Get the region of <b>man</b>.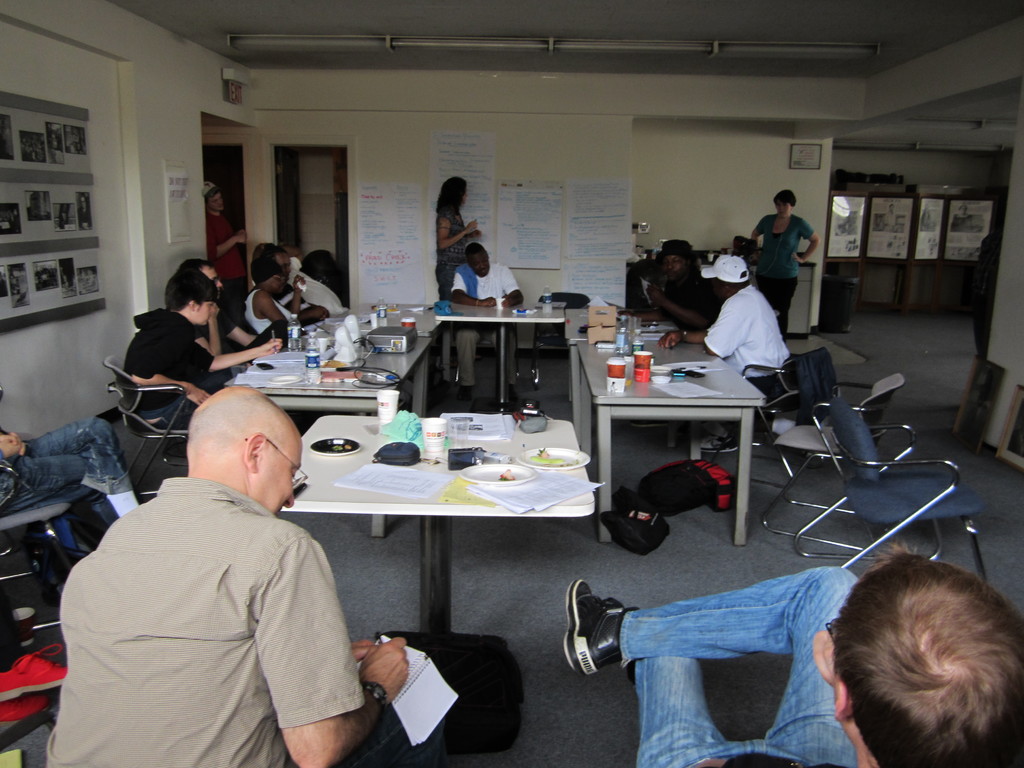
[left=74, top=192, right=94, bottom=230].
